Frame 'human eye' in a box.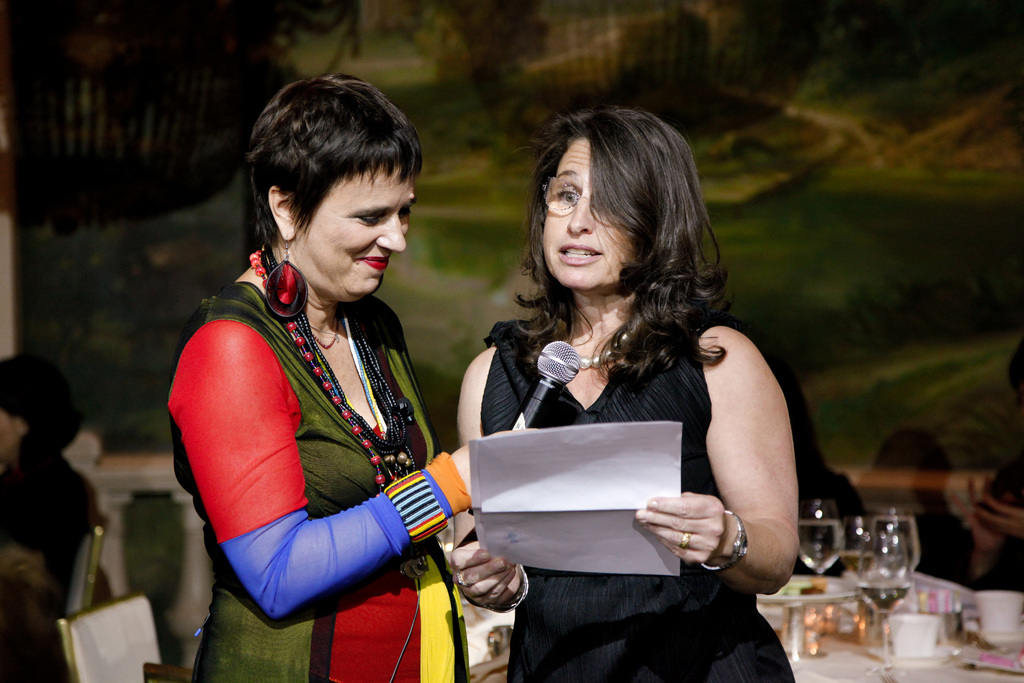
556,186,579,208.
